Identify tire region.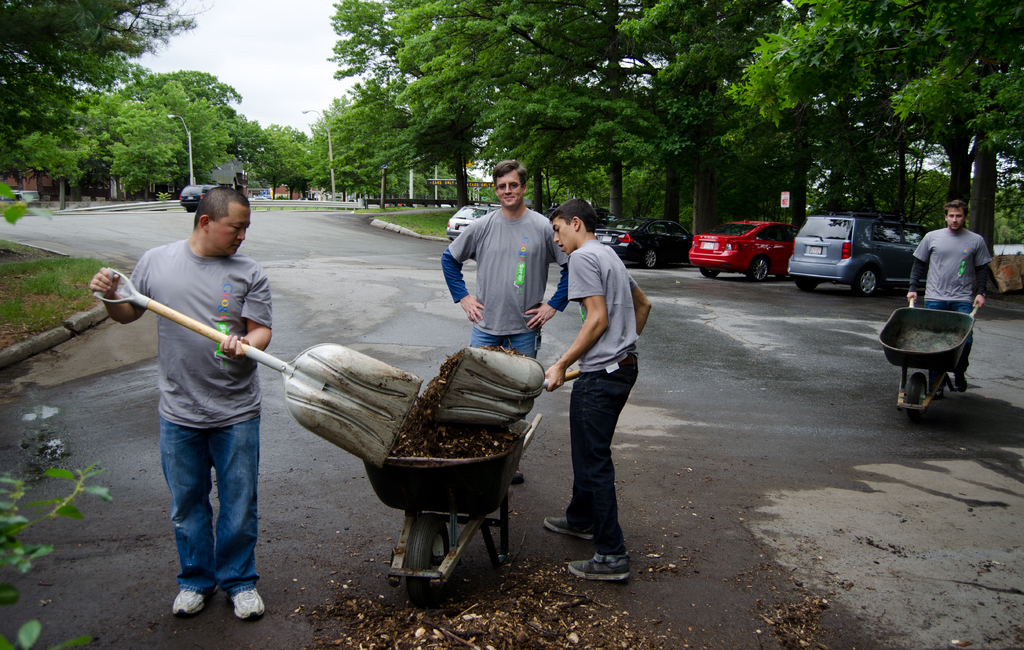
Region: rect(406, 582, 432, 605).
